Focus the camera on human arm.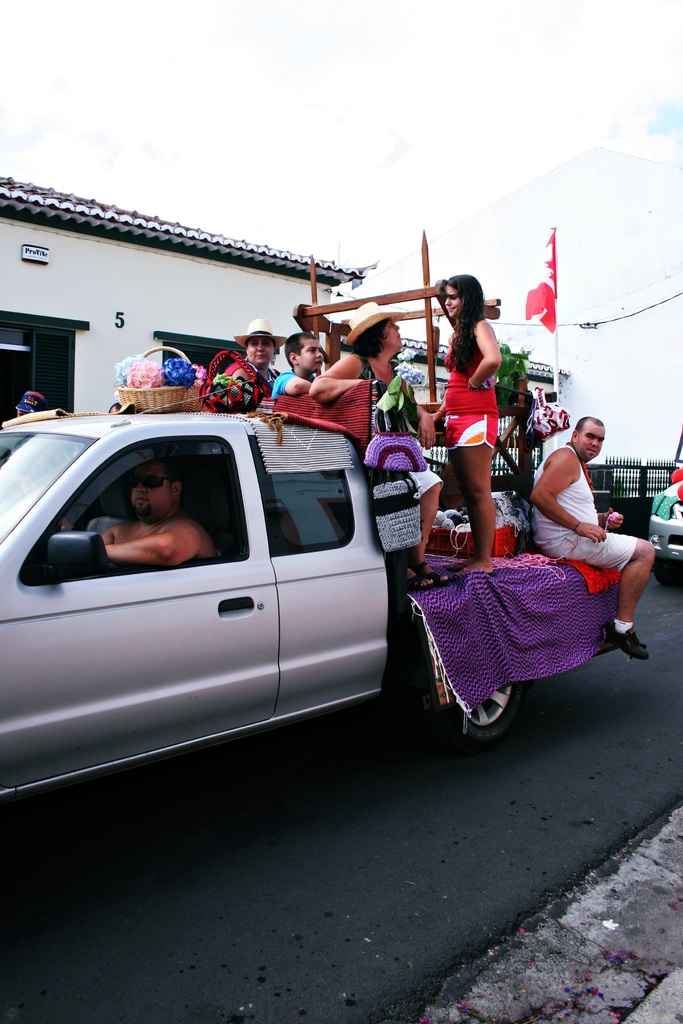
Focus region: x1=418 y1=401 x2=436 y2=450.
